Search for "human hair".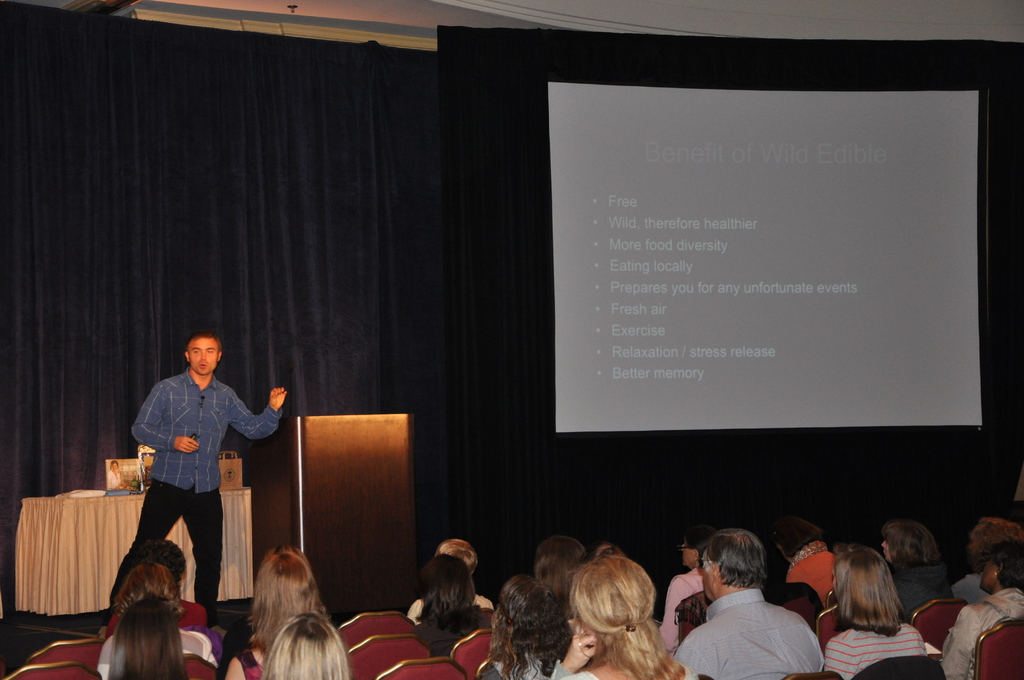
Found at [x1=966, y1=514, x2=1023, y2=558].
